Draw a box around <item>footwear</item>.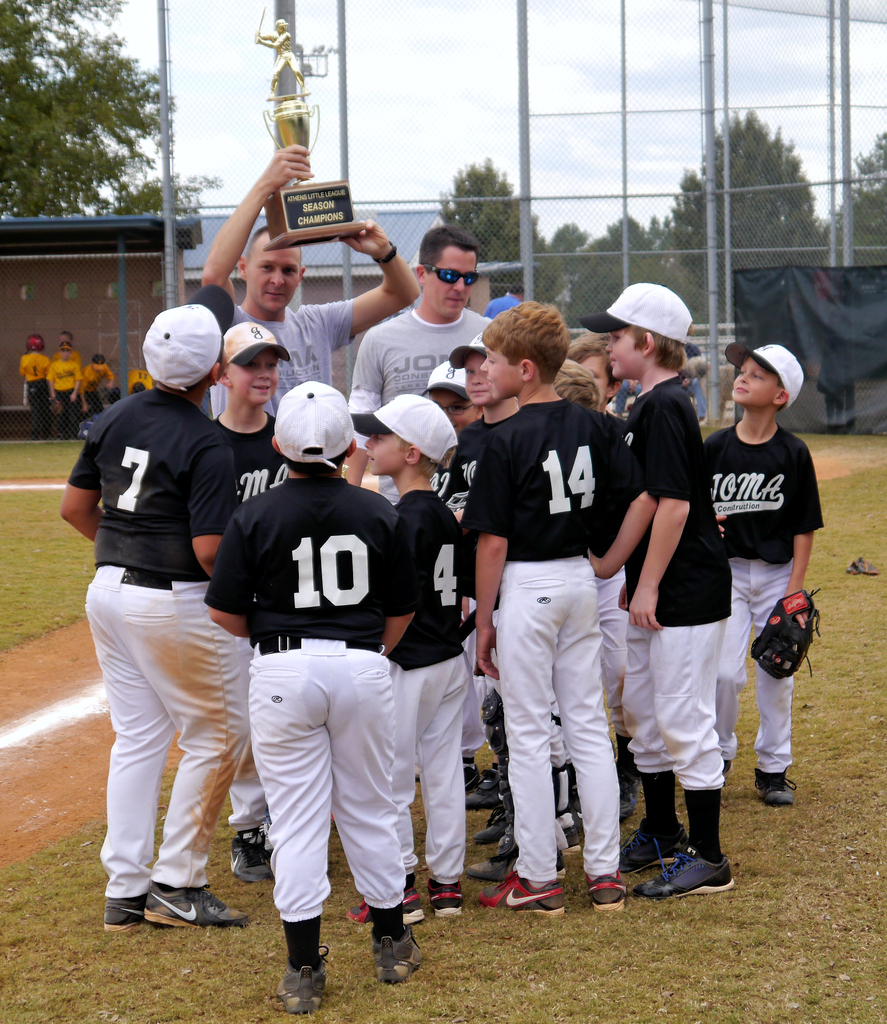
551:756:593:836.
